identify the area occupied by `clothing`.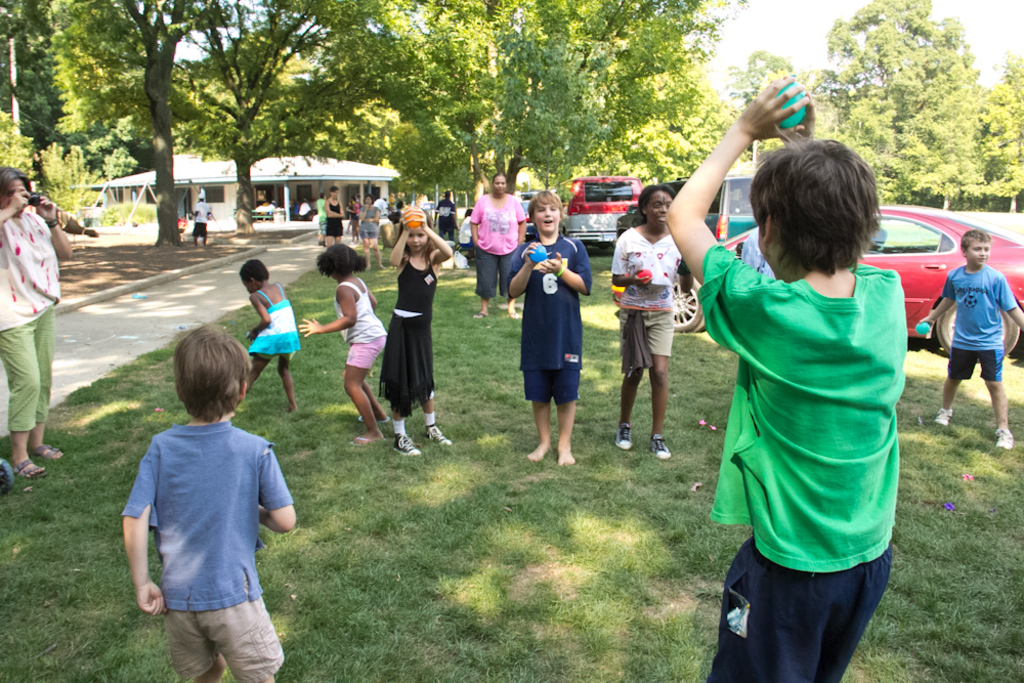
Area: [385,208,402,229].
